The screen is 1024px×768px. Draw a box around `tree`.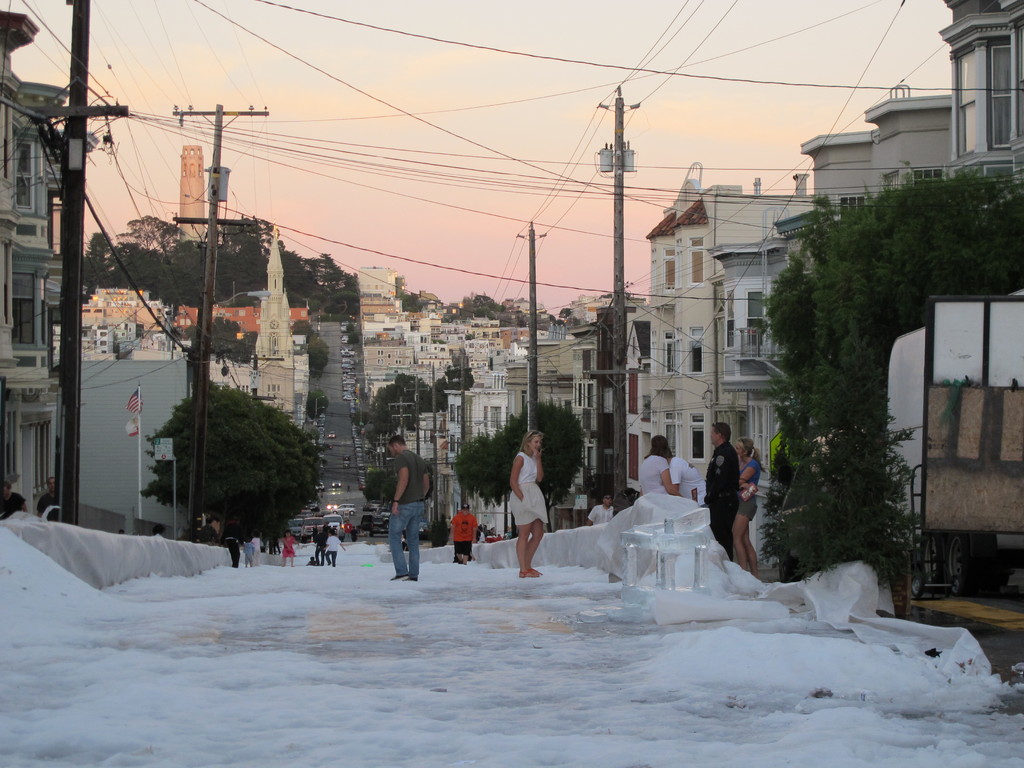
left=305, top=335, right=332, bottom=372.
